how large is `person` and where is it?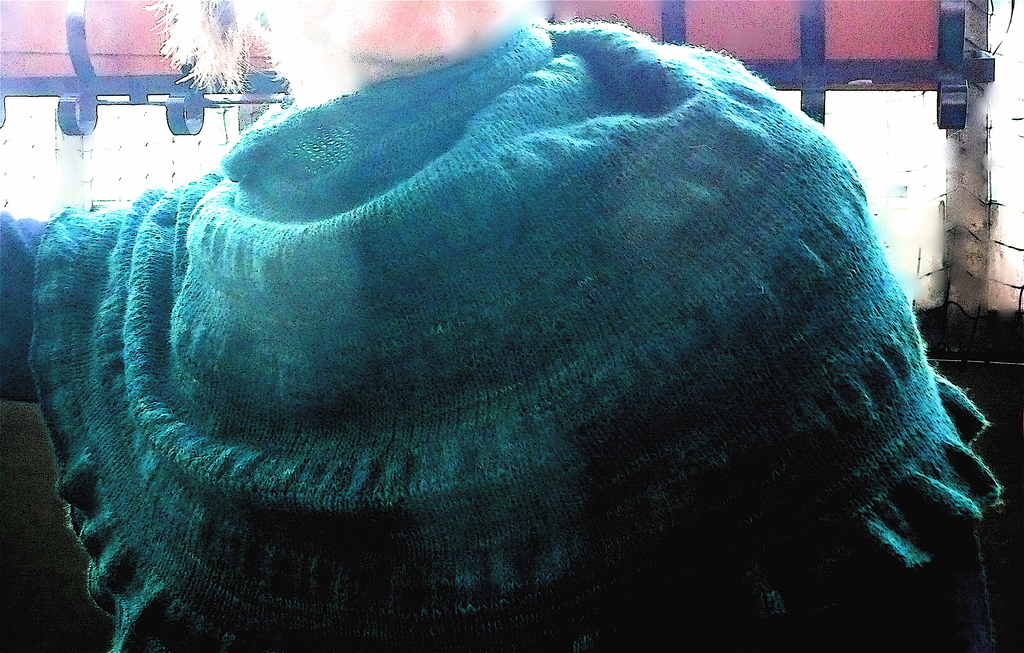
Bounding box: locate(0, 0, 995, 652).
